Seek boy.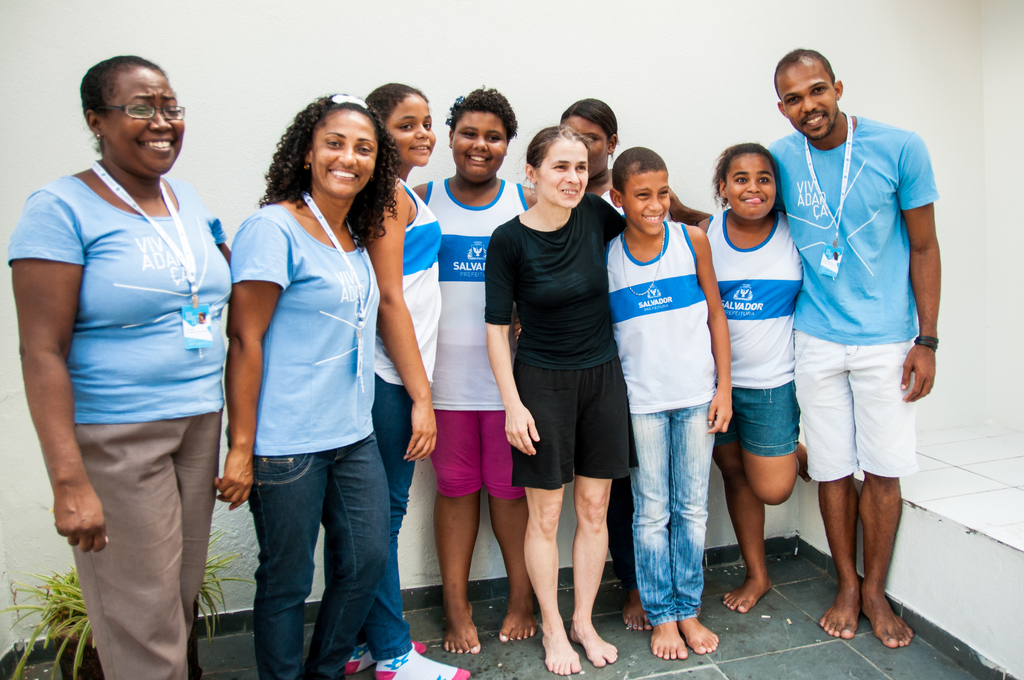
region(408, 82, 548, 654).
